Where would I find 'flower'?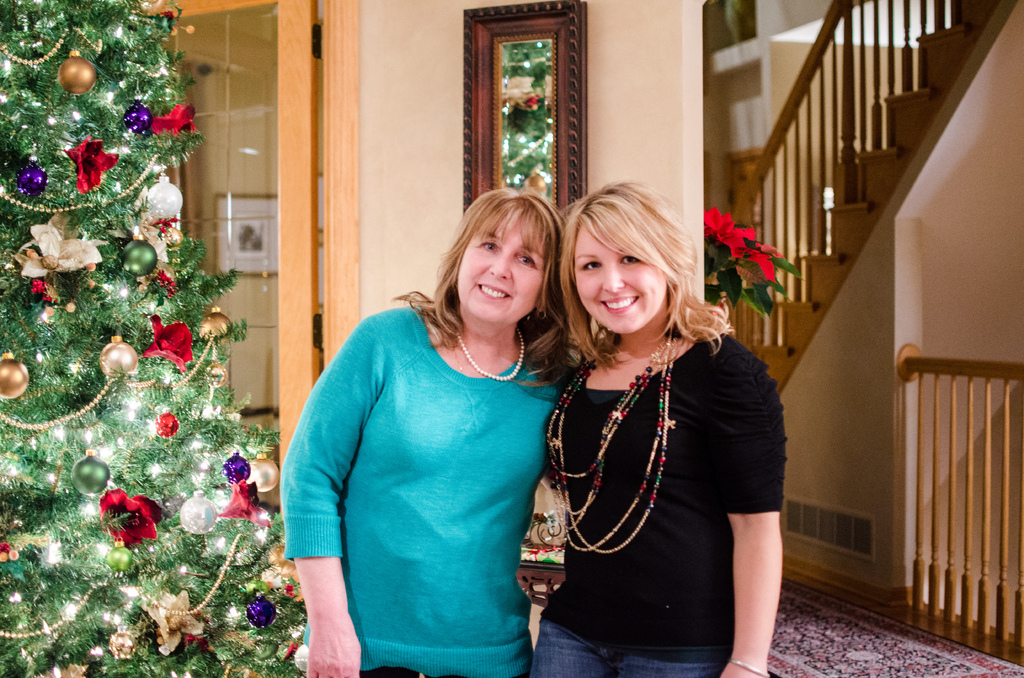
At bbox=[148, 99, 200, 136].
